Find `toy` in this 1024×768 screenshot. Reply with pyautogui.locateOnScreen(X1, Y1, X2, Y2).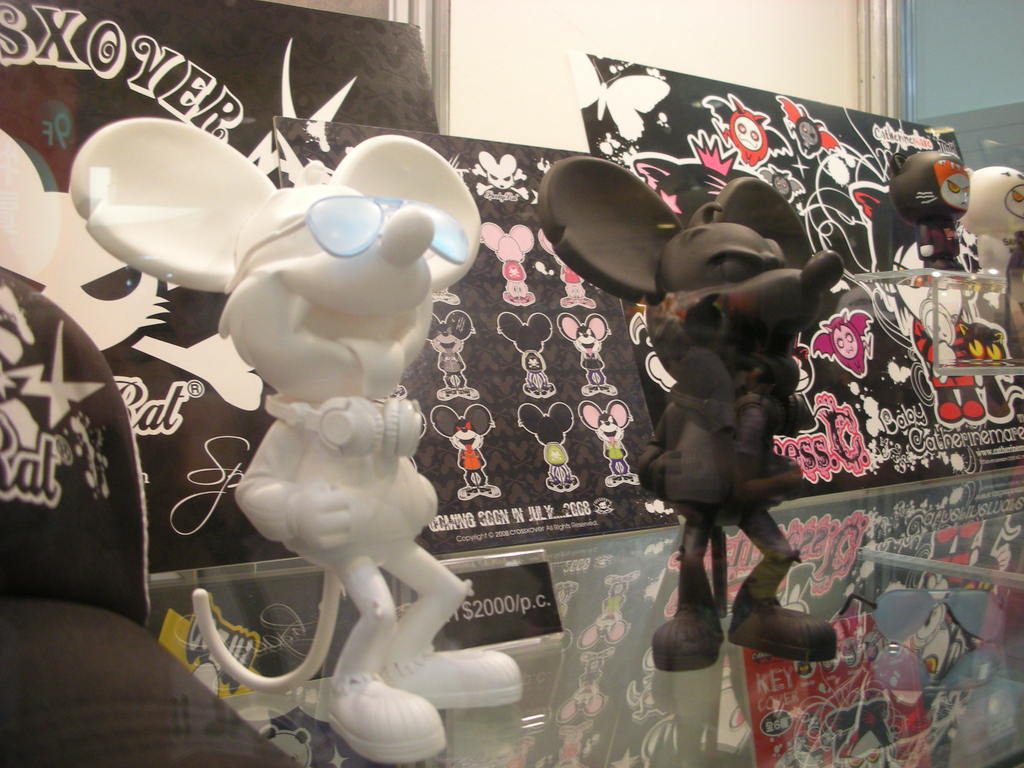
pyautogui.locateOnScreen(959, 167, 1023, 276).
